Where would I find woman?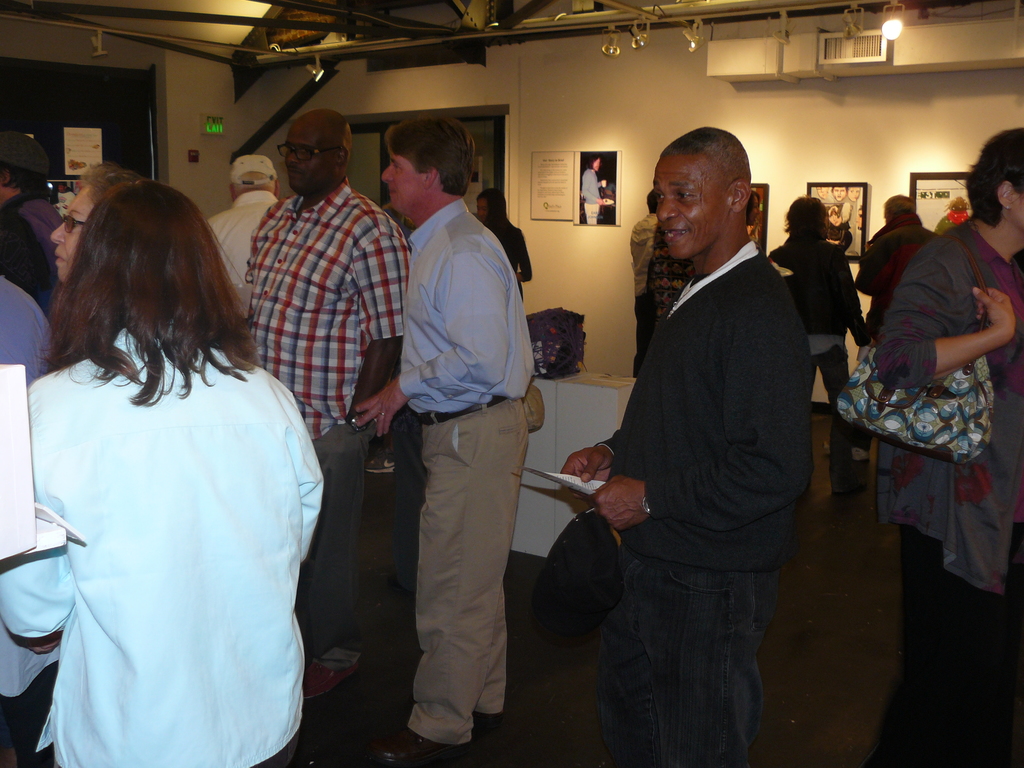
At locate(645, 223, 701, 346).
